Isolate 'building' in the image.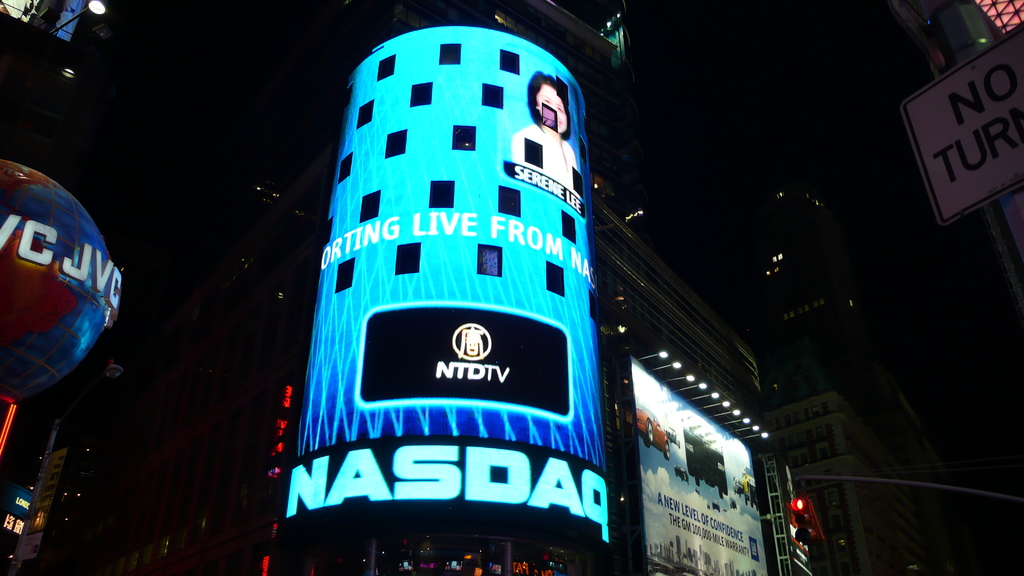
Isolated region: [left=767, top=392, right=884, bottom=575].
